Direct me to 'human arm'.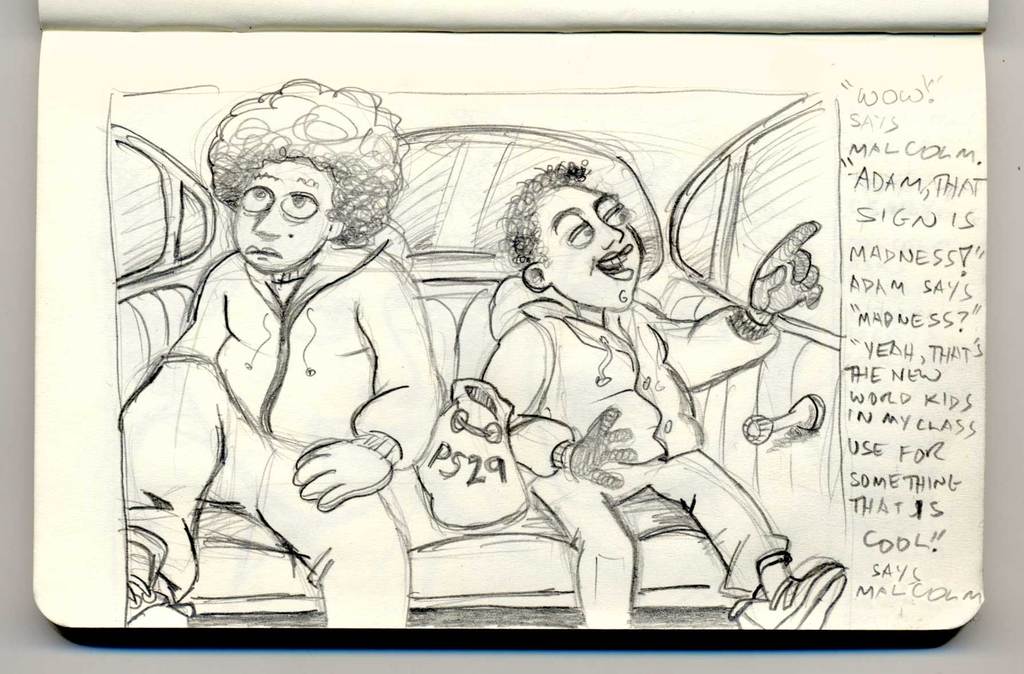
Direction: (x1=475, y1=313, x2=639, y2=488).
